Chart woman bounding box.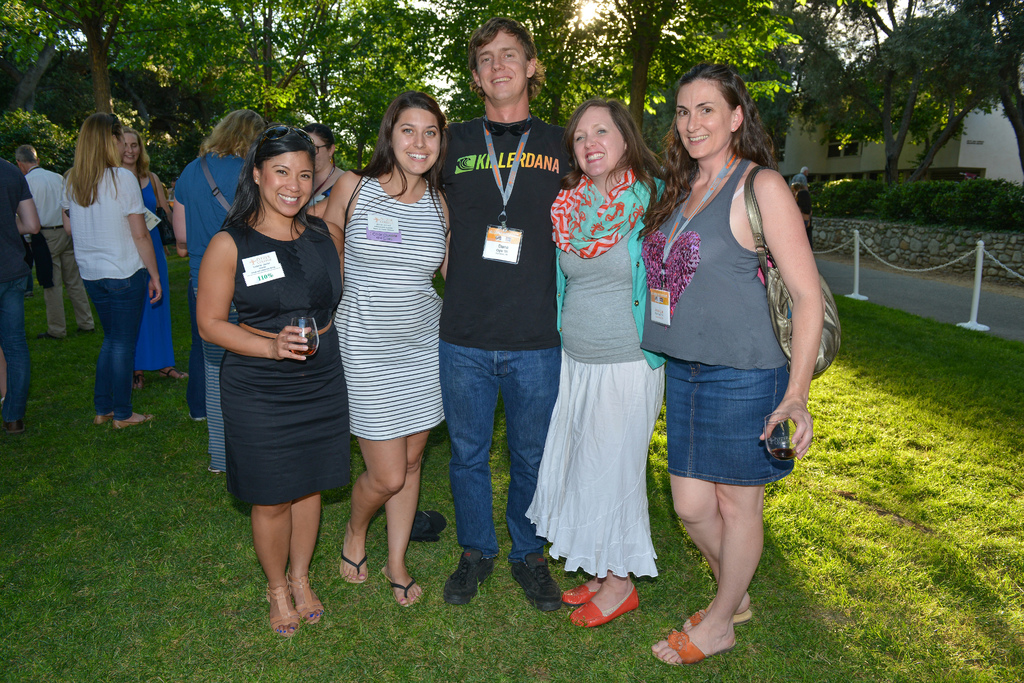
Charted: crop(170, 109, 266, 476).
